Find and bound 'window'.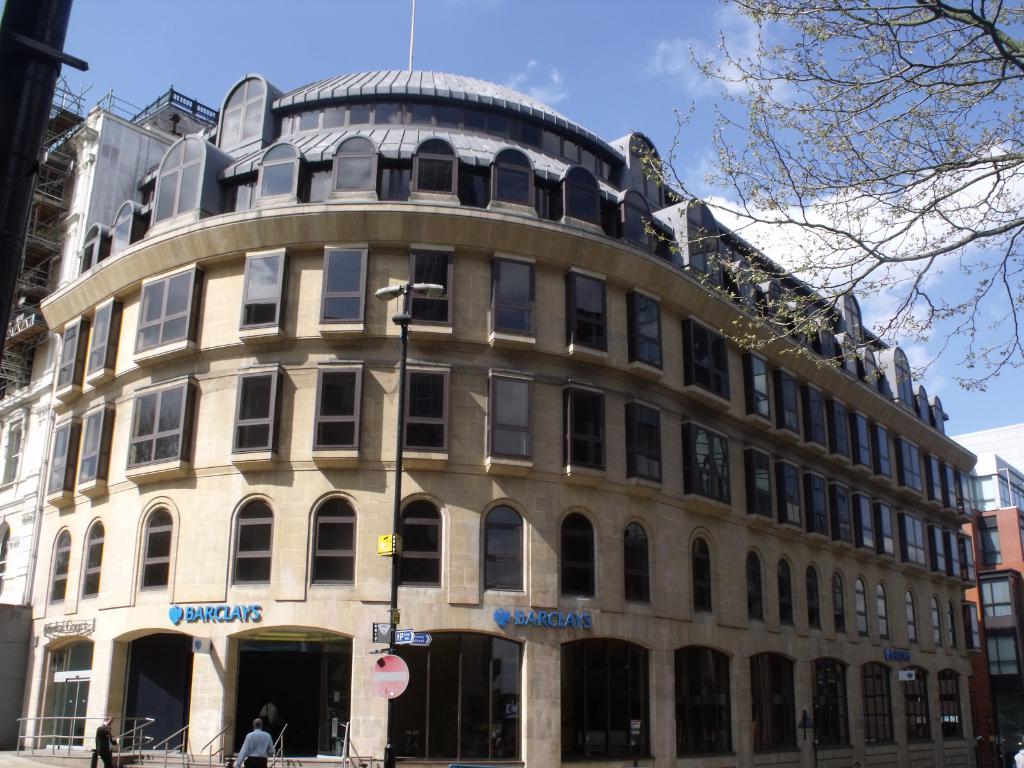
Bound: (932,399,956,431).
